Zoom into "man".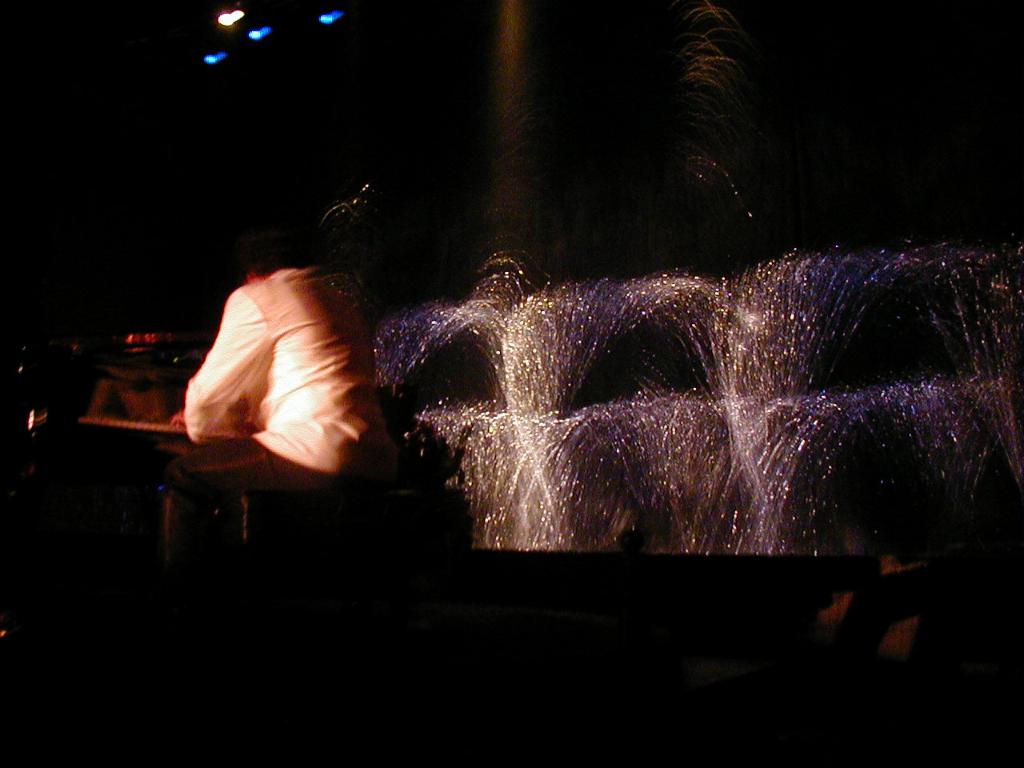
Zoom target: 163 226 399 515.
